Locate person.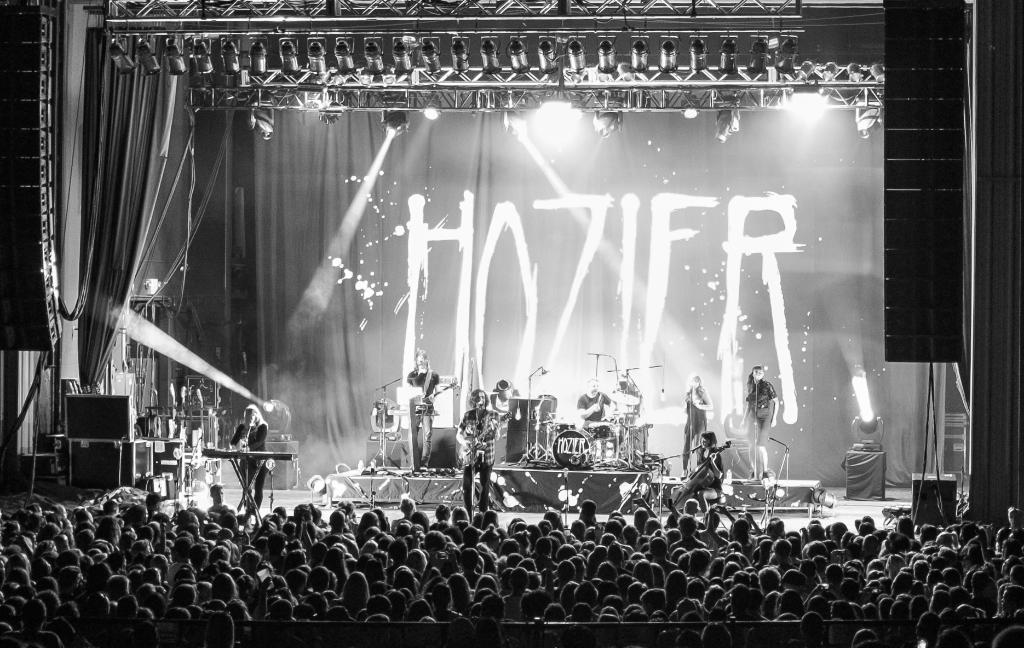
Bounding box: x1=229, y1=404, x2=266, y2=510.
